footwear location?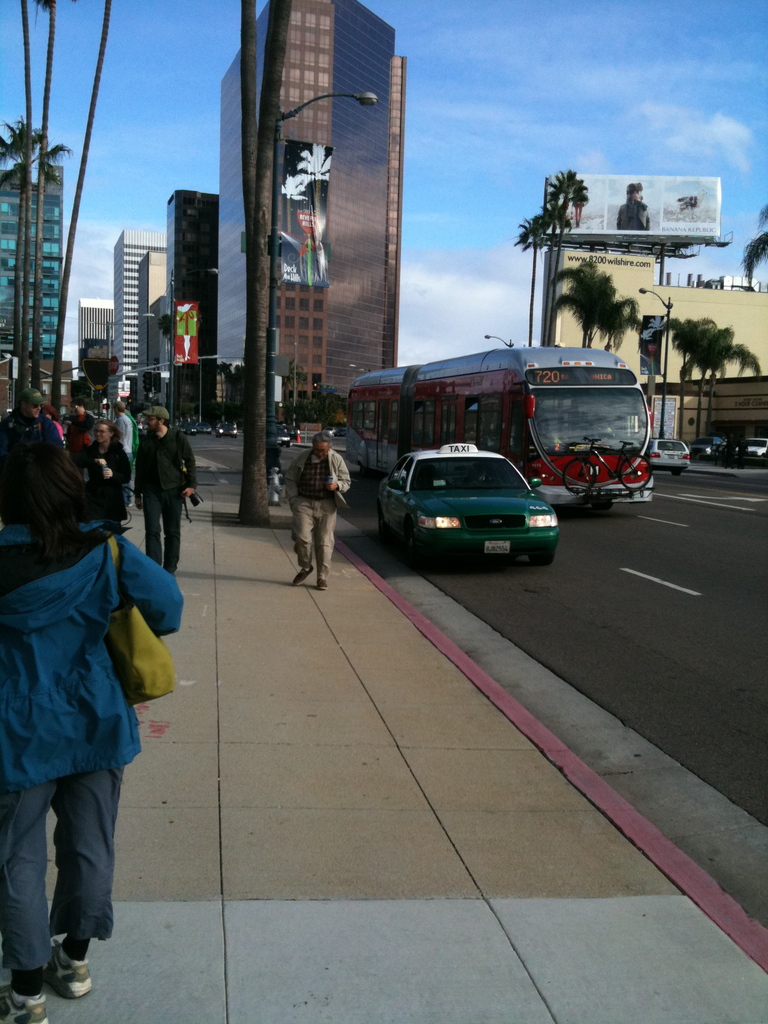
detection(293, 568, 310, 588)
